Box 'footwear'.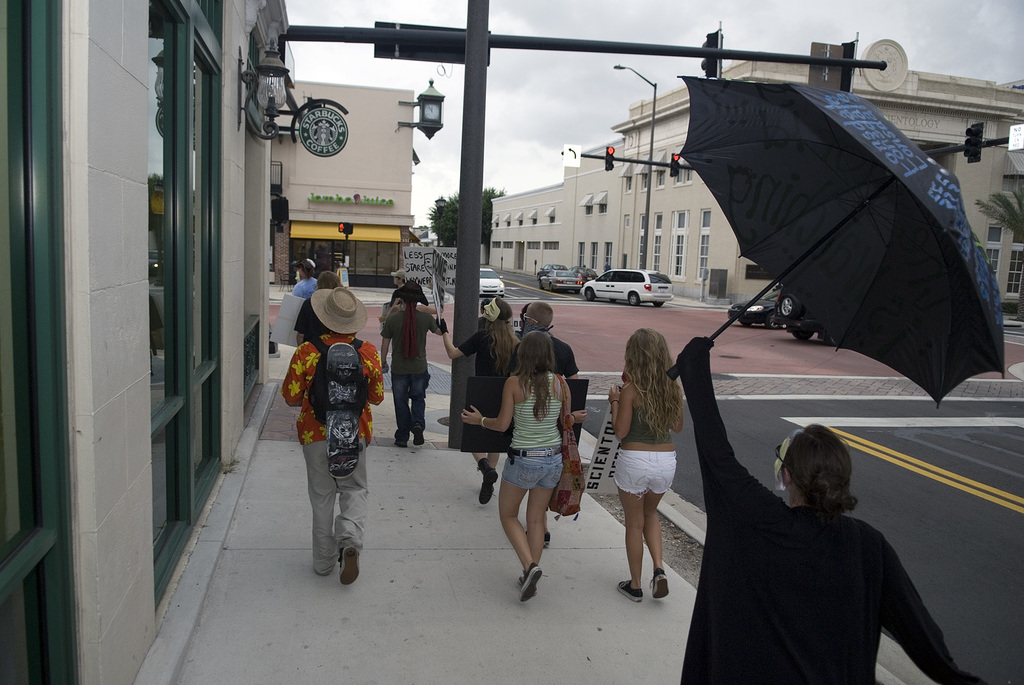
region(483, 456, 498, 506).
